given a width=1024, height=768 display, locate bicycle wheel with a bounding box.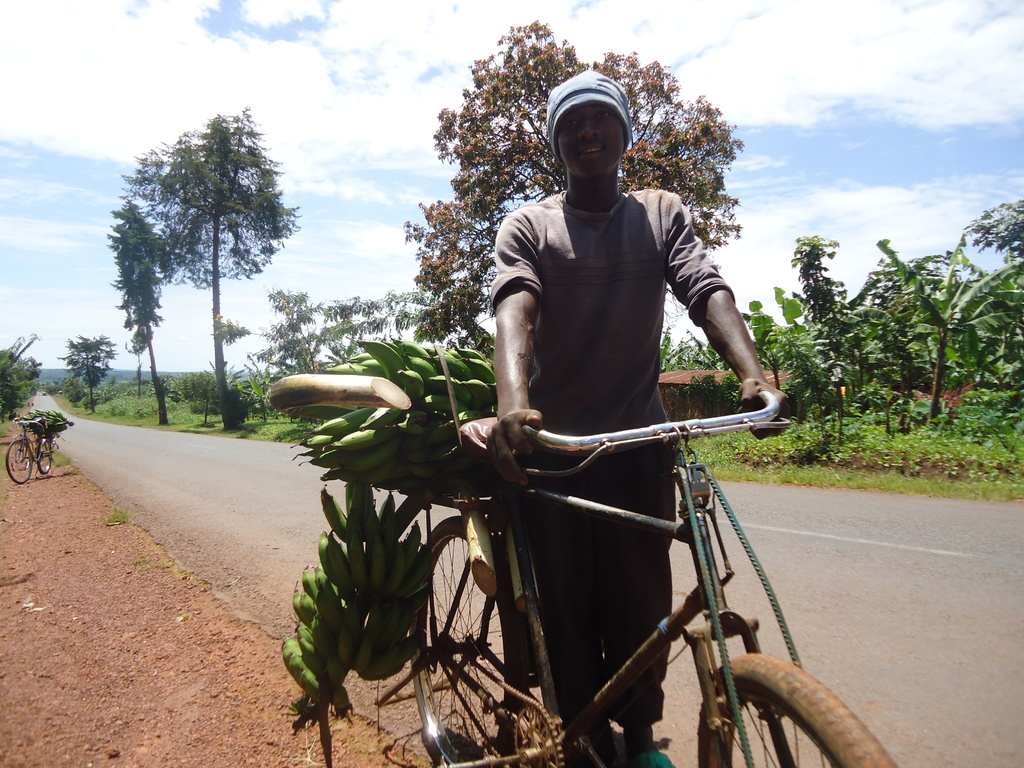
Located: box(700, 654, 897, 767).
